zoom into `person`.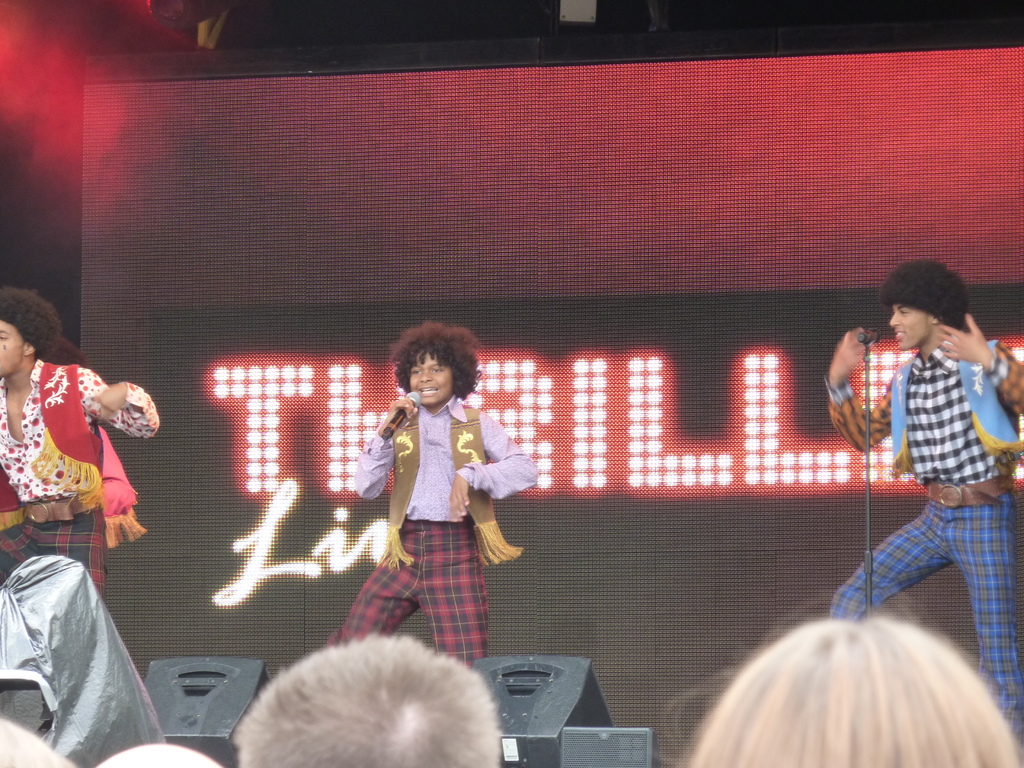
Zoom target: <box>328,317,537,668</box>.
